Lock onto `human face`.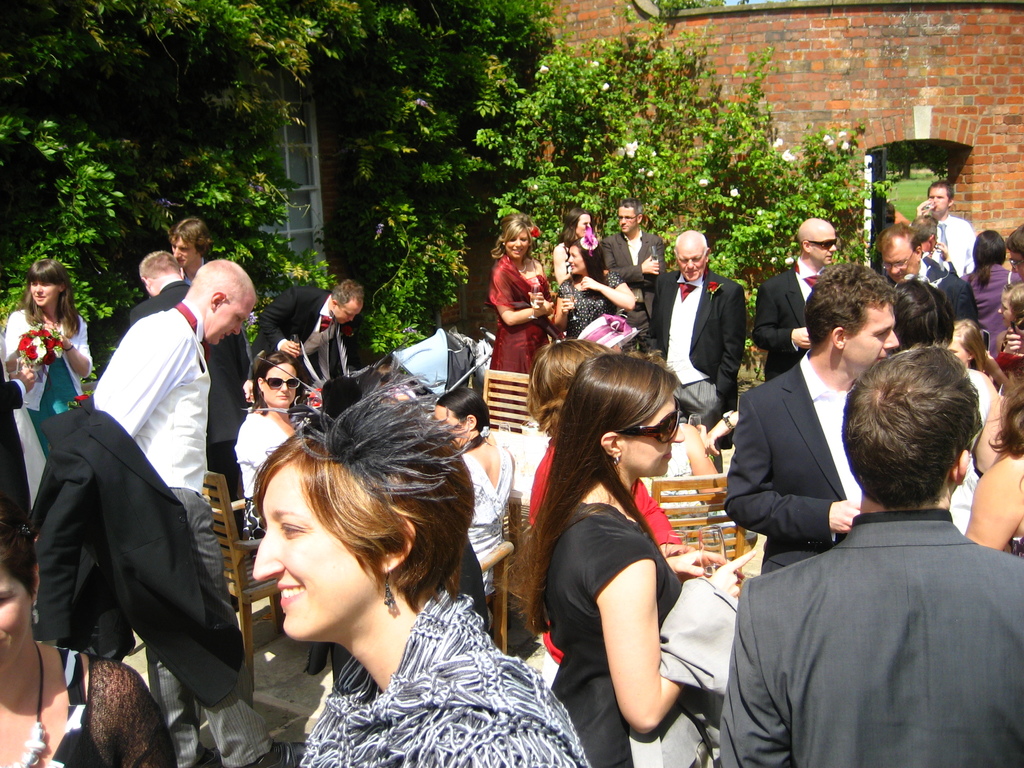
Locked: (left=619, top=399, right=683, bottom=480).
